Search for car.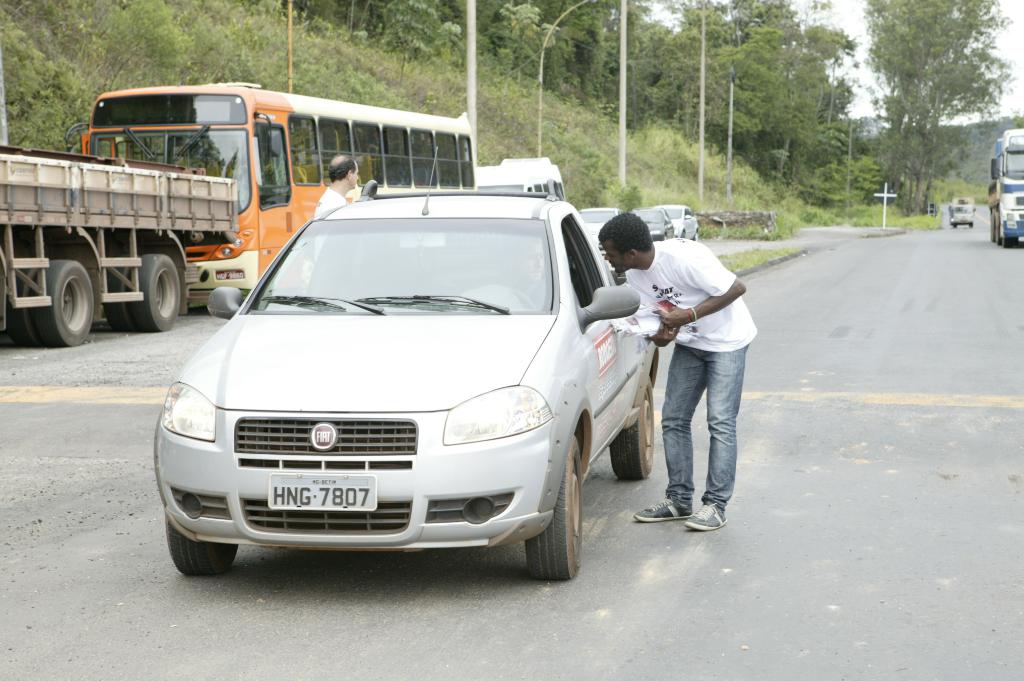
Found at bbox=[573, 202, 620, 241].
